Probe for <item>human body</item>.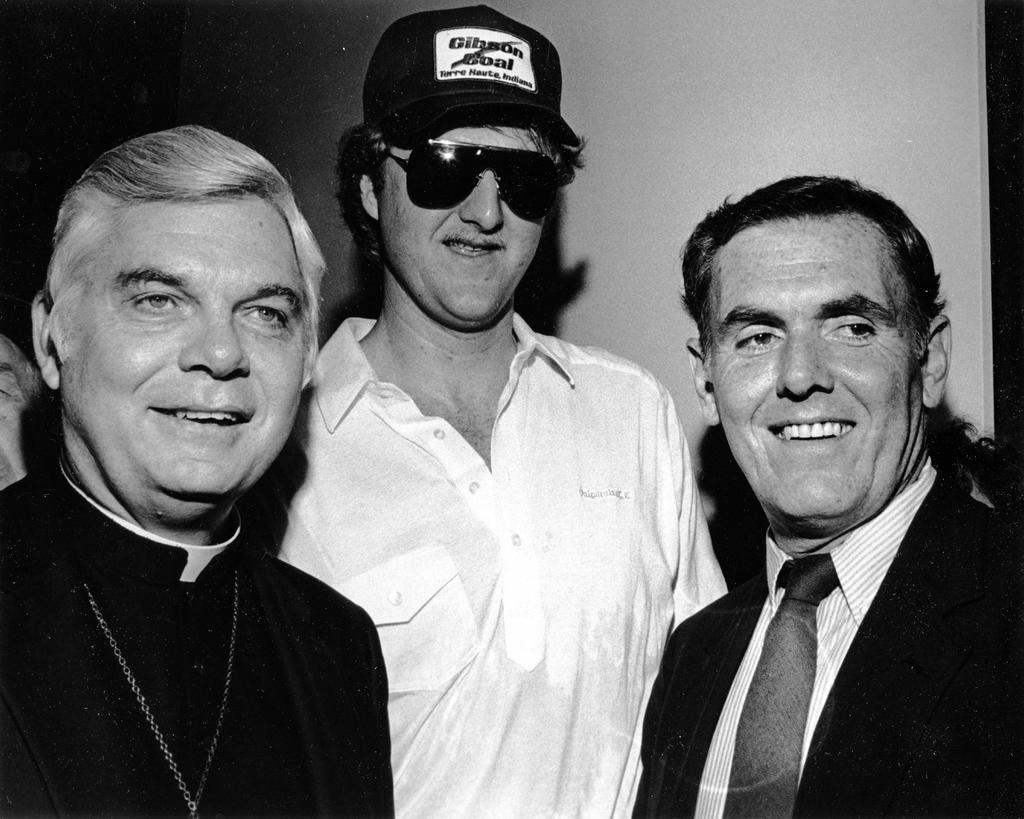
Probe result: {"x1": 632, "y1": 174, "x2": 1014, "y2": 818}.
